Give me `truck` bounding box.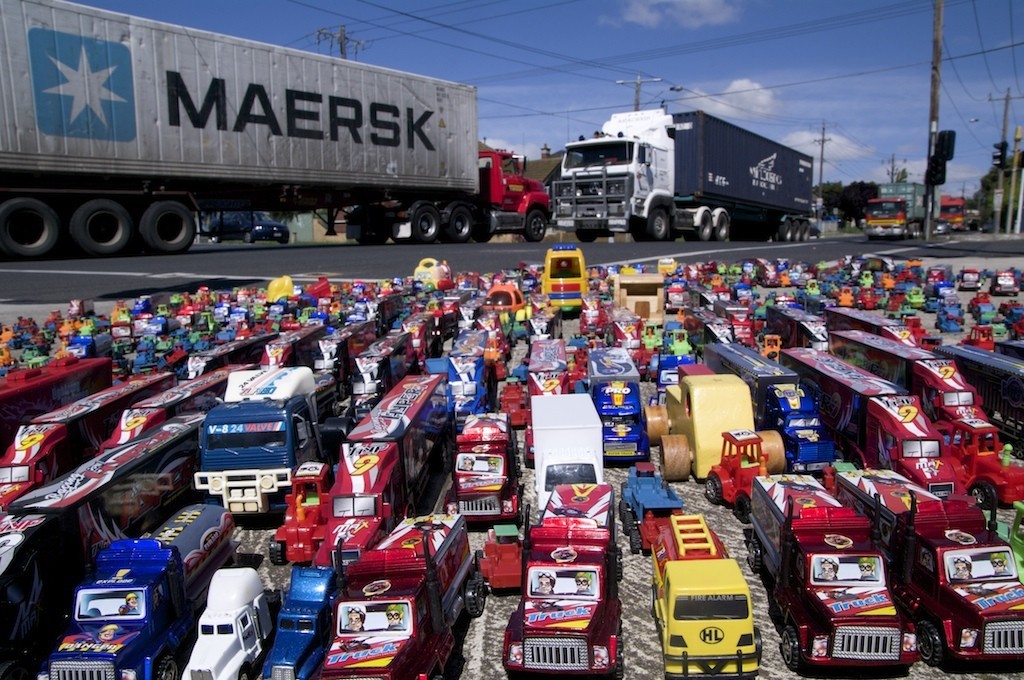
829,467,1023,670.
